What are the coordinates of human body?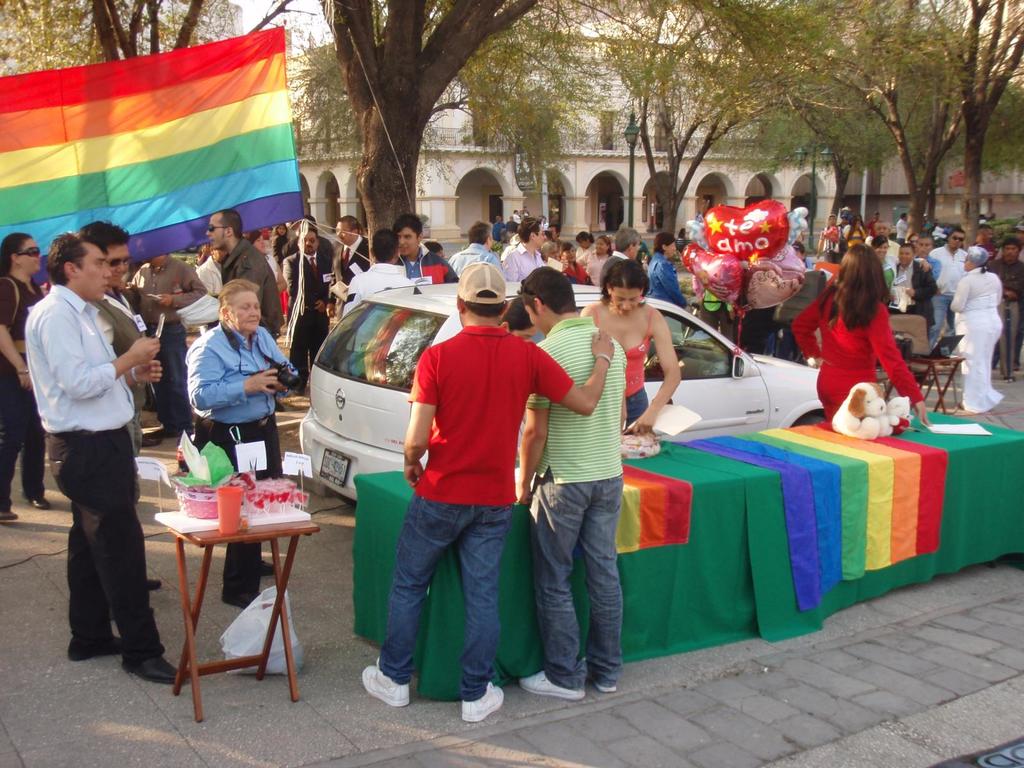
BBox(524, 268, 618, 699).
